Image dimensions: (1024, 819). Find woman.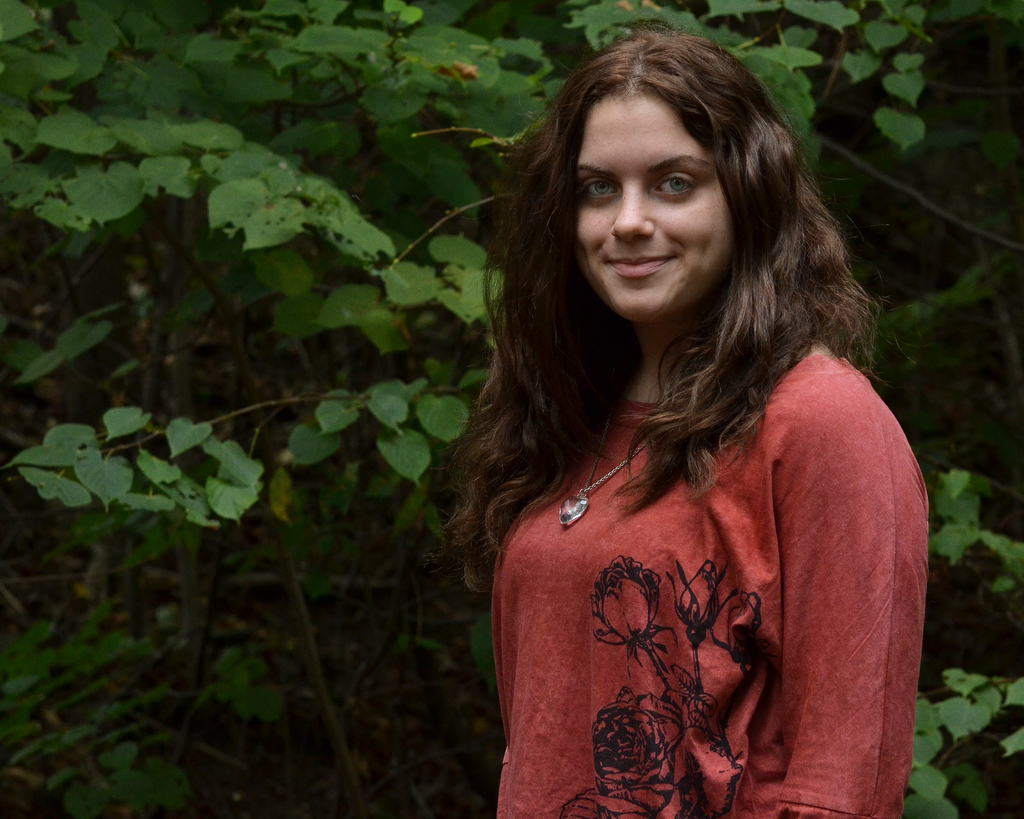
[412,11,924,811].
